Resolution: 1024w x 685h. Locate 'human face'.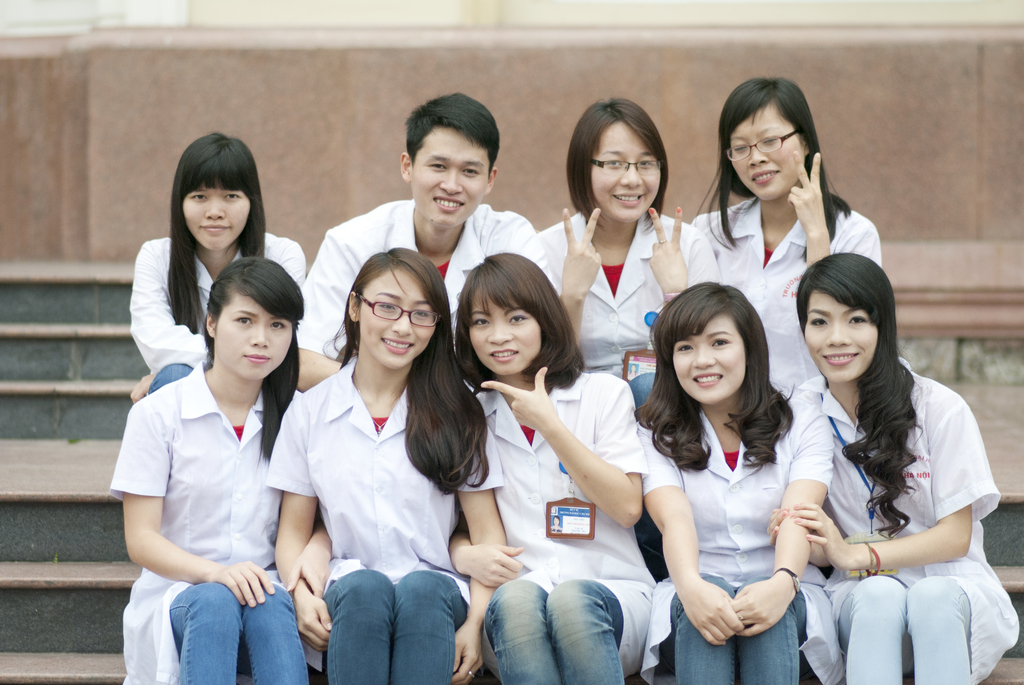
crop(473, 292, 541, 377).
